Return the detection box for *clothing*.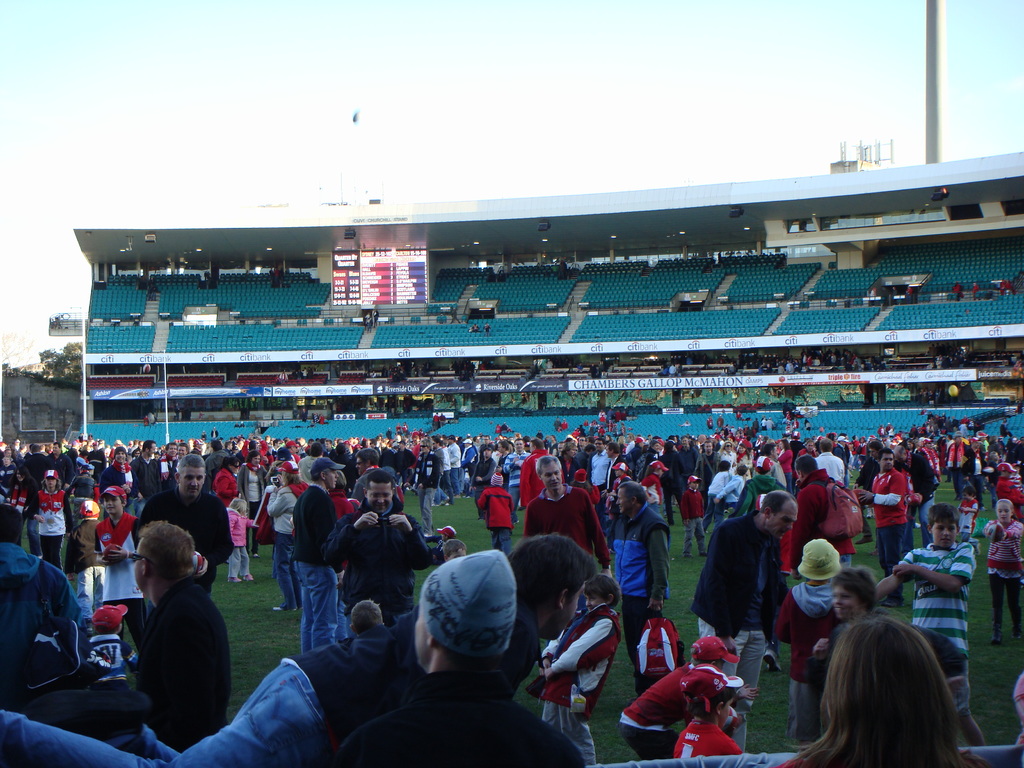
locate(829, 440, 850, 460).
